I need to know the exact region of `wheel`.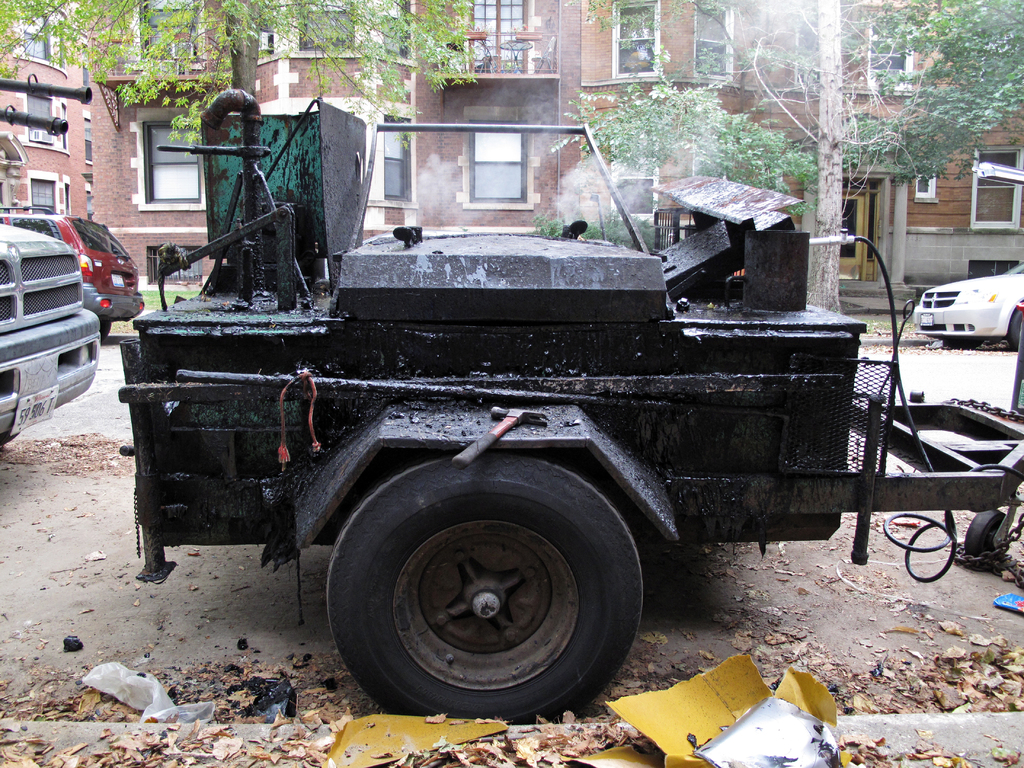
Region: <region>329, 450, 641, 728</region>.
